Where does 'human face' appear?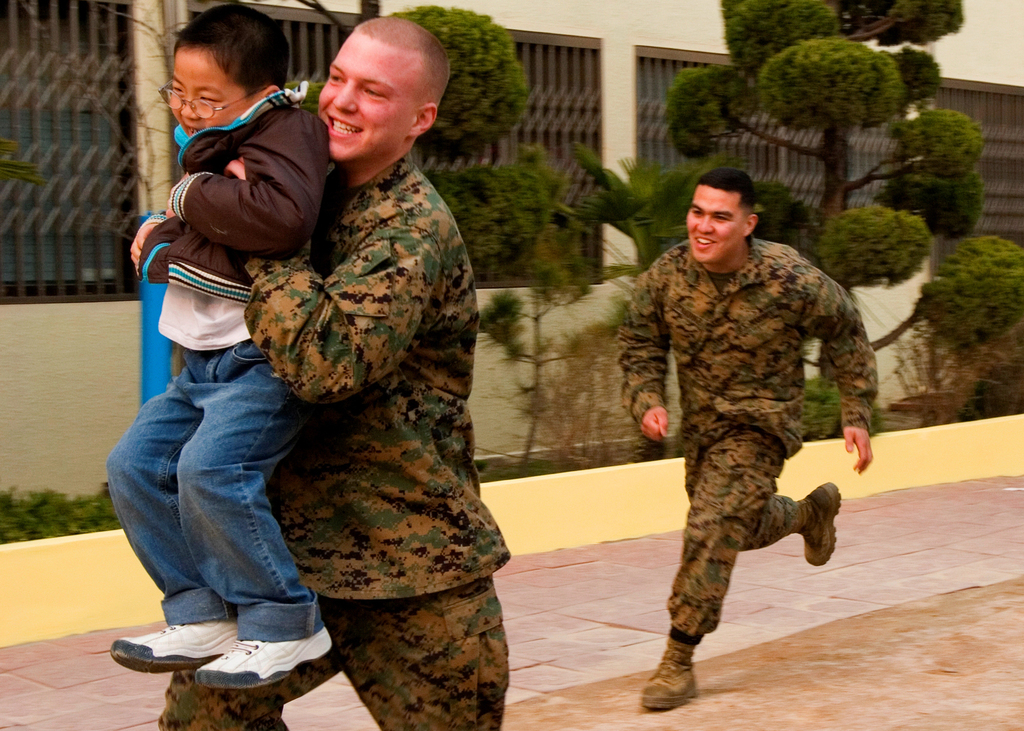
Appears at <bbox>685, 195, 744, 259</bbox>.
